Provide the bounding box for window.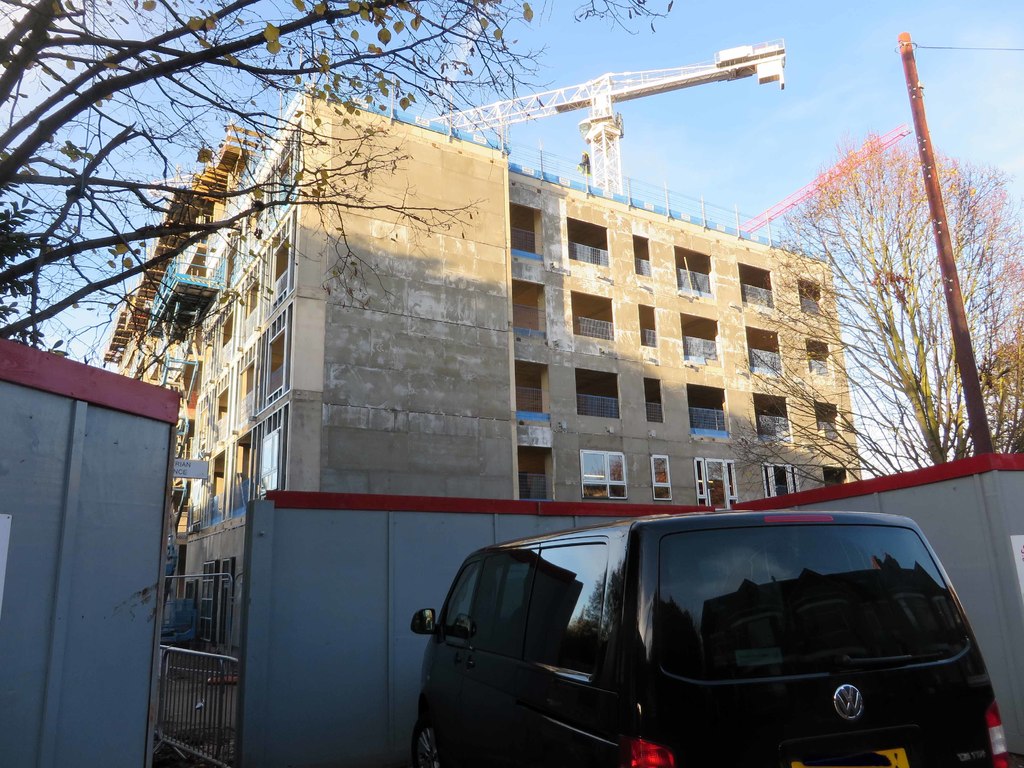
[left=822, top=467, right=847, bottom=479].
